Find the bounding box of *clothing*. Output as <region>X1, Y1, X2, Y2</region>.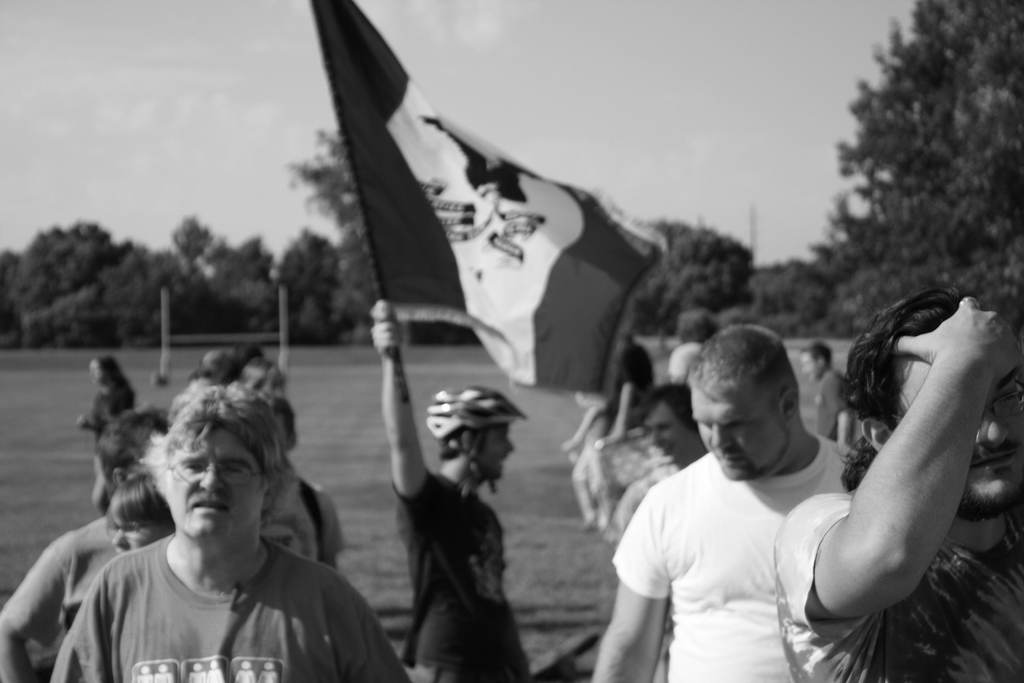
<region>624, 411, 865, 669</region>.
